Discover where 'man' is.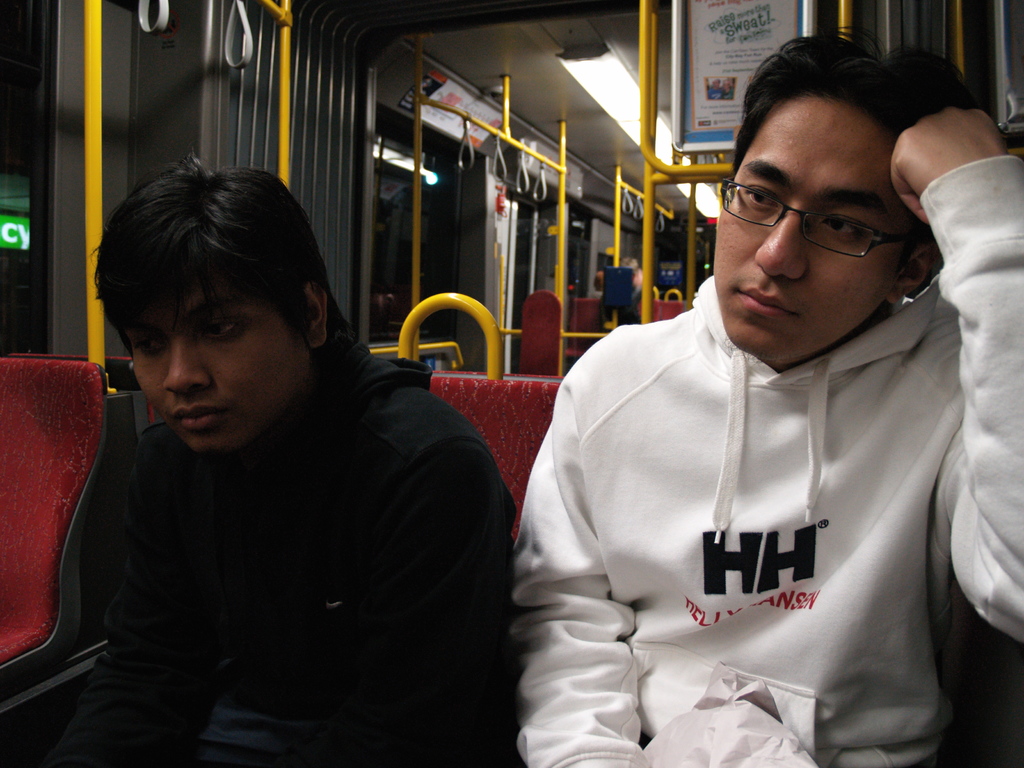
Discovered at (502, 43, 998, 749).
